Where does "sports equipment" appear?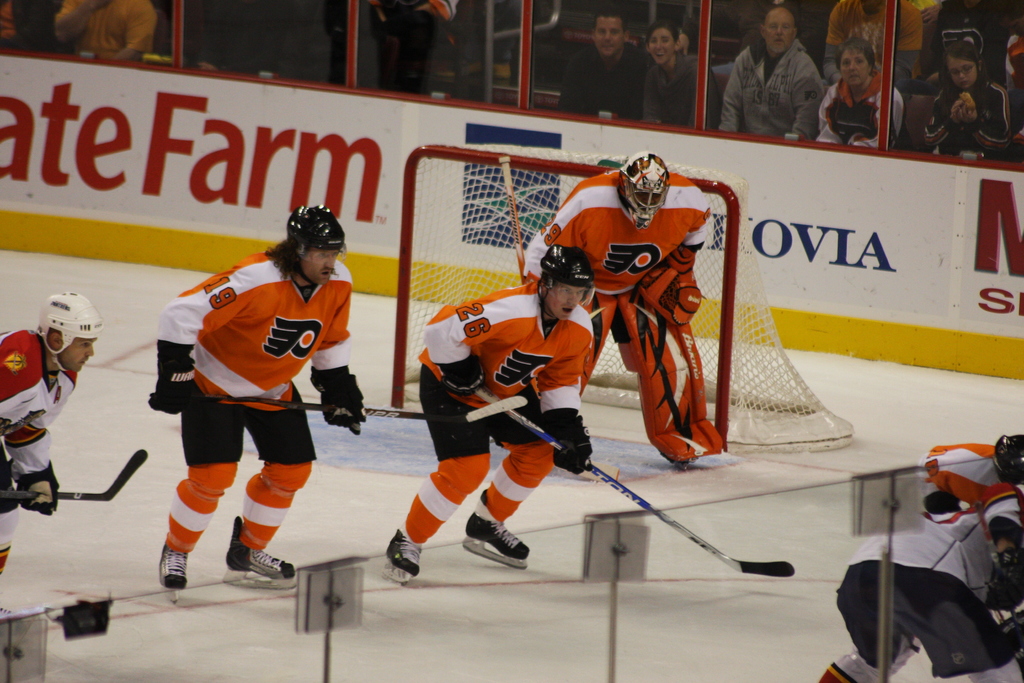
Appears at (388, 144, 854, 453).
